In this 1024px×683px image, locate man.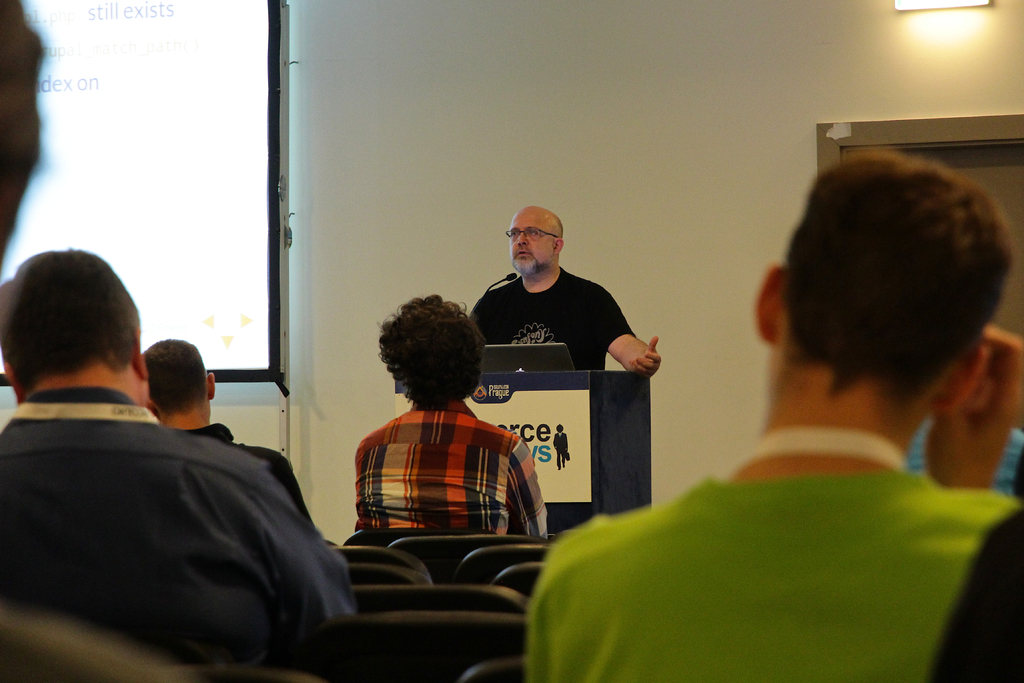
Bounding box: {"left": 0, "top": 247, "right": 364, "bottom": 677}.
